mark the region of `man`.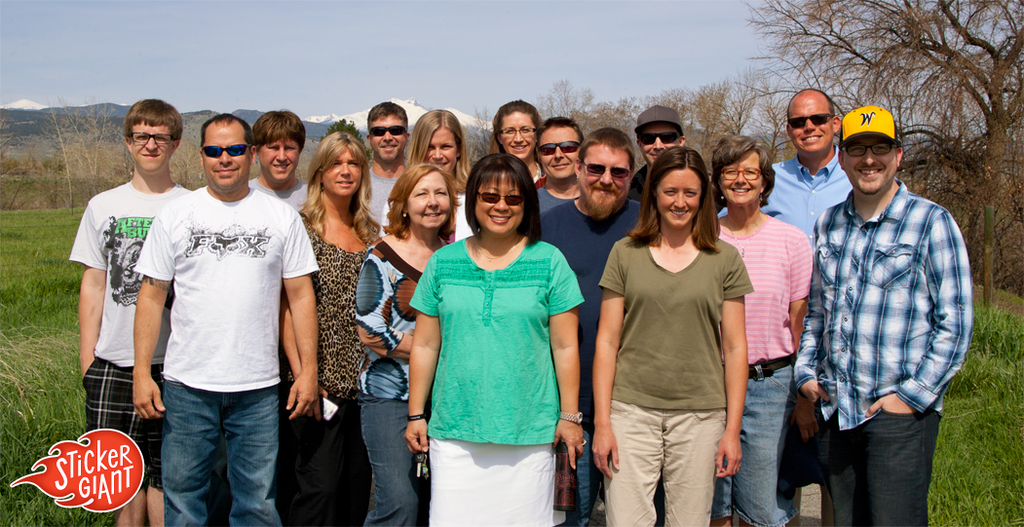
Region: 131,120,324,526.
